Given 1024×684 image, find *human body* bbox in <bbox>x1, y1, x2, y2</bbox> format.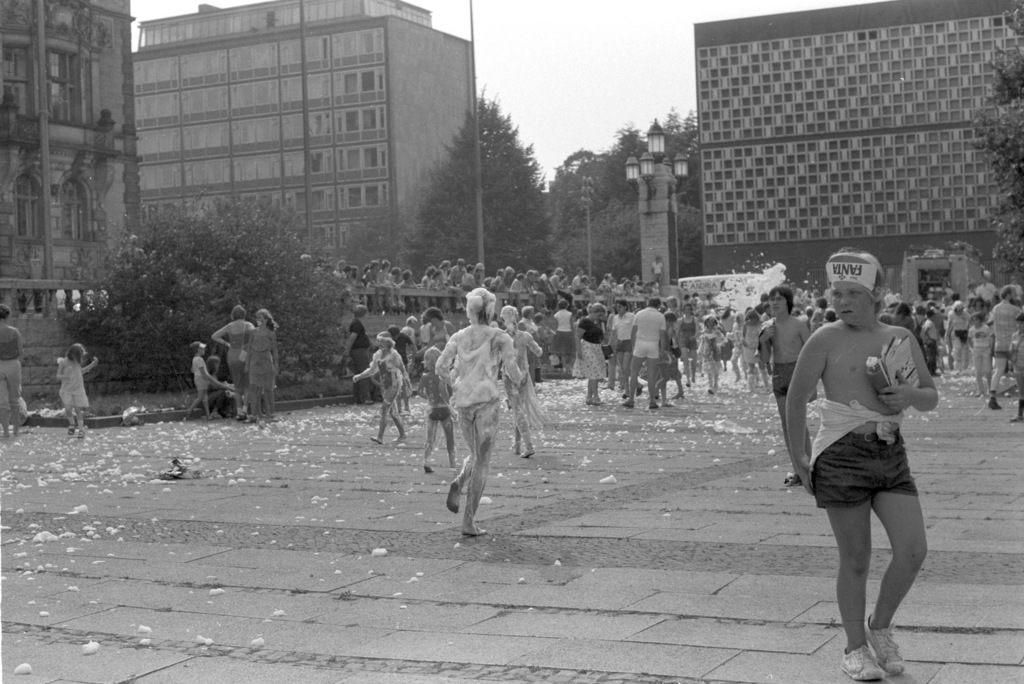
<bbox>342, 305, 371, 401</bbox>.
